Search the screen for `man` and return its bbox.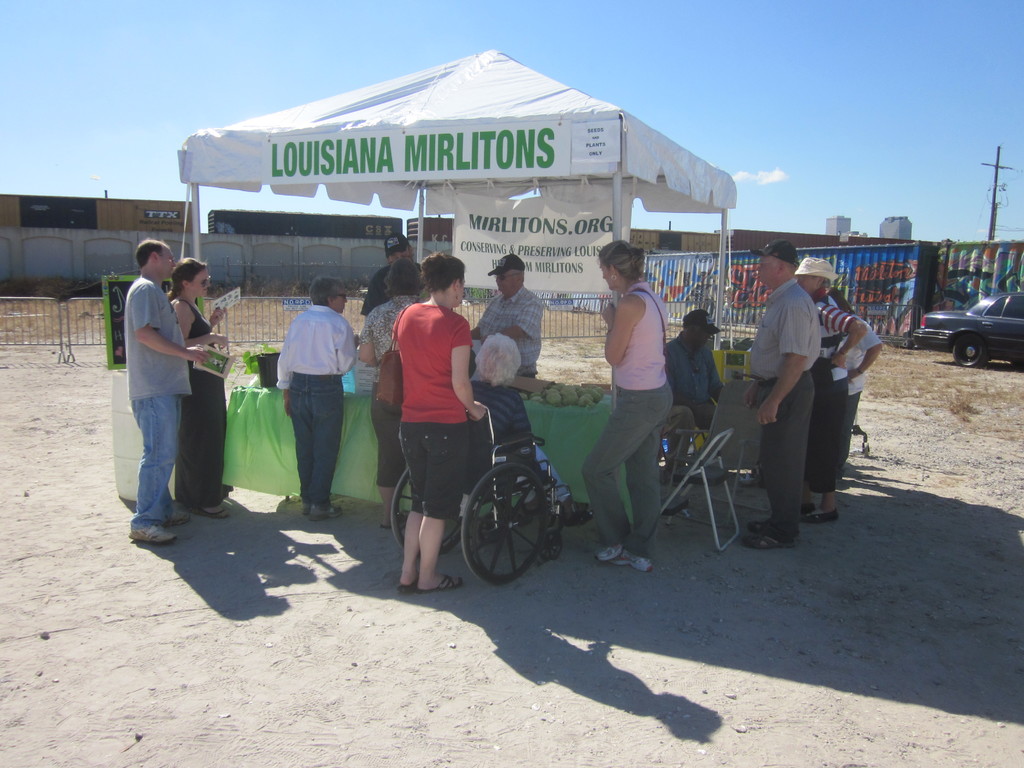
Found: bbox(742, 239, 821, 550).
